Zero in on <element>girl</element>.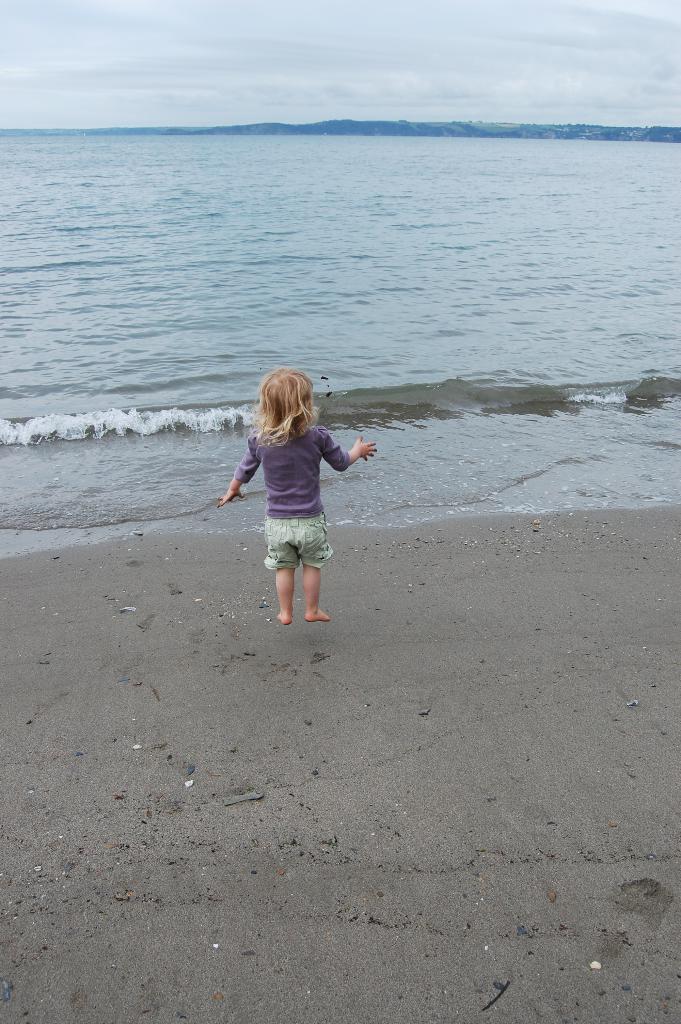
Zeroed in: [x1=217, y1=364, x2=377, y2=625].
